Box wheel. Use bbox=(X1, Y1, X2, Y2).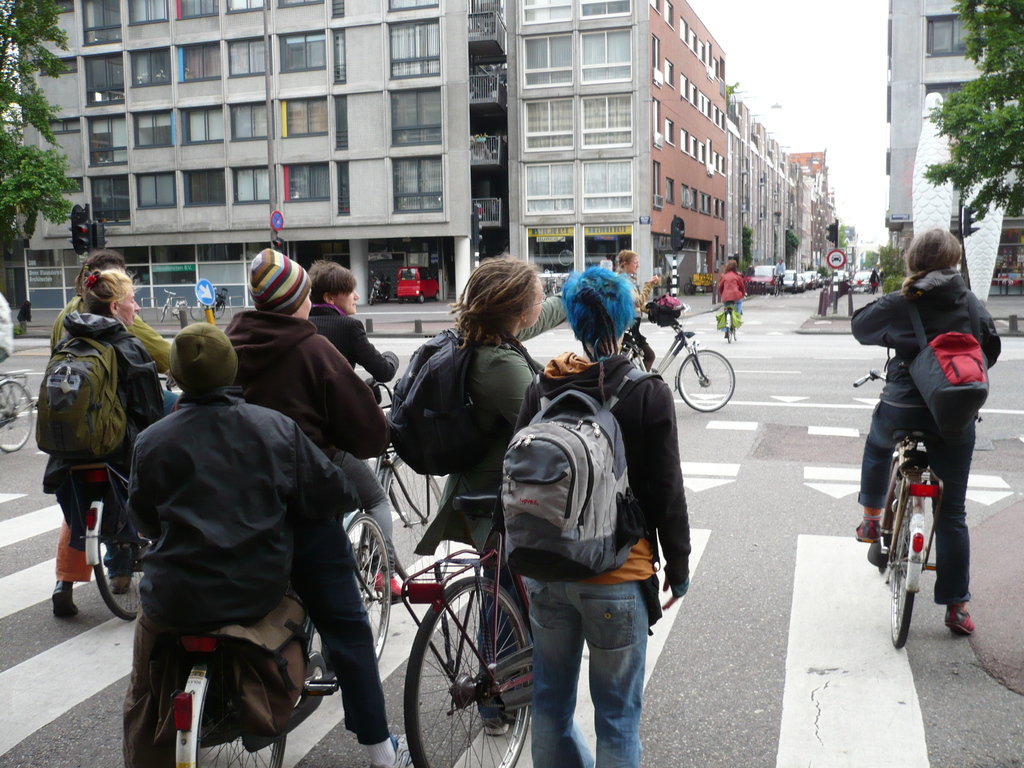
bbox=(877, 565, 886, 575).
